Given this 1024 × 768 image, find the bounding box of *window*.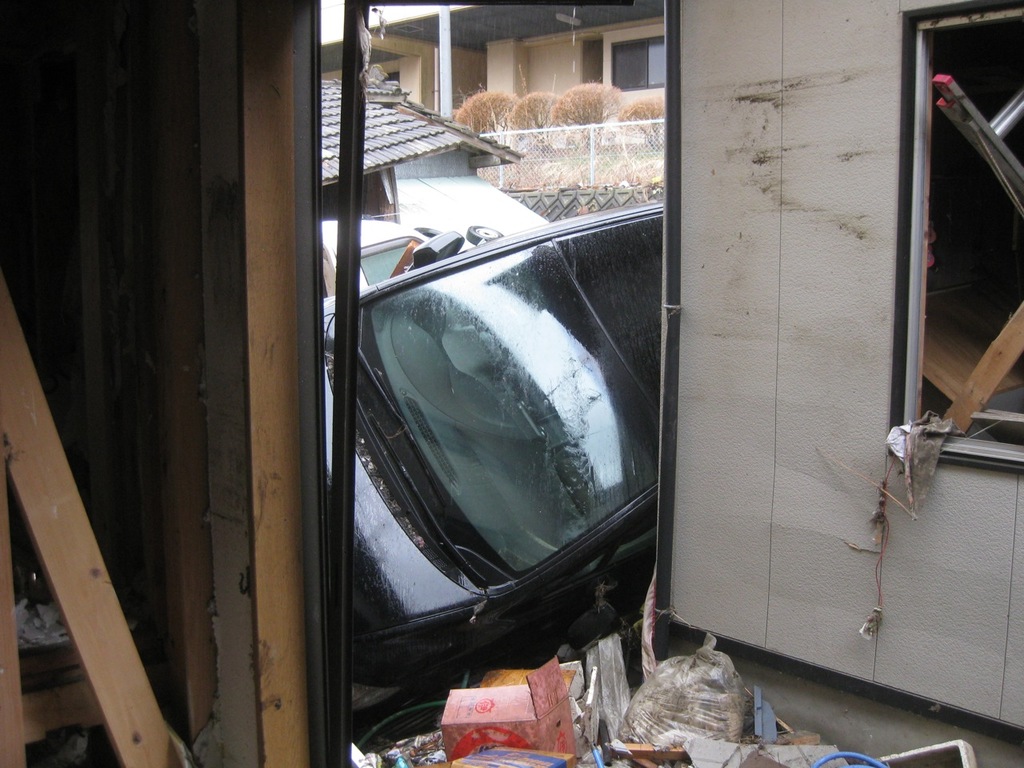
(left=612, top=38, right=666, bottom=90).
